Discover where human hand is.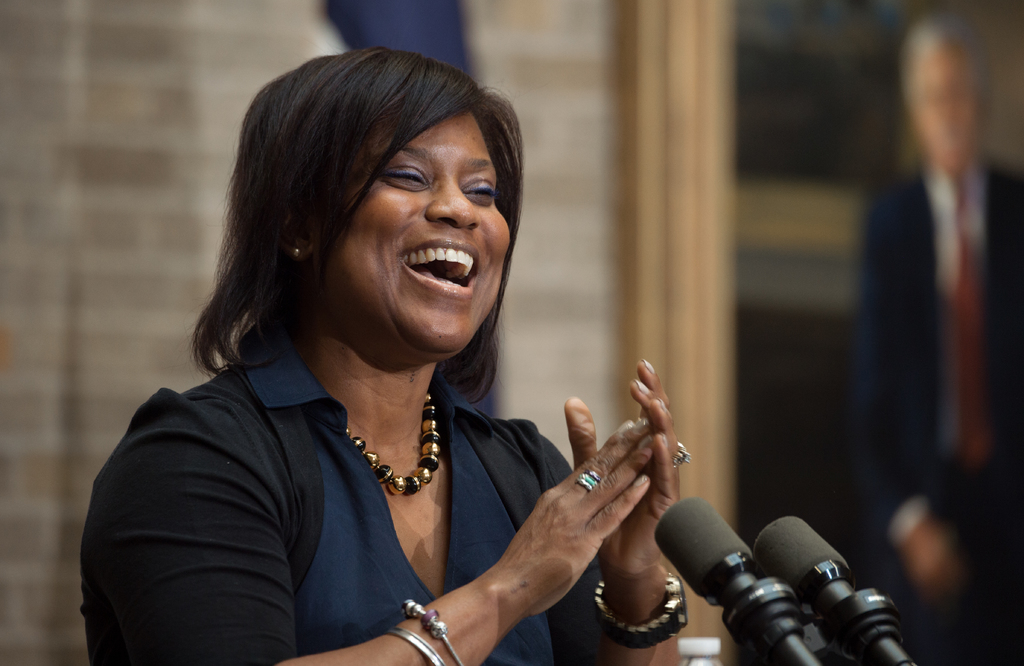
Discovered at [x1=488, y1=413, x2=653, y2=618].
